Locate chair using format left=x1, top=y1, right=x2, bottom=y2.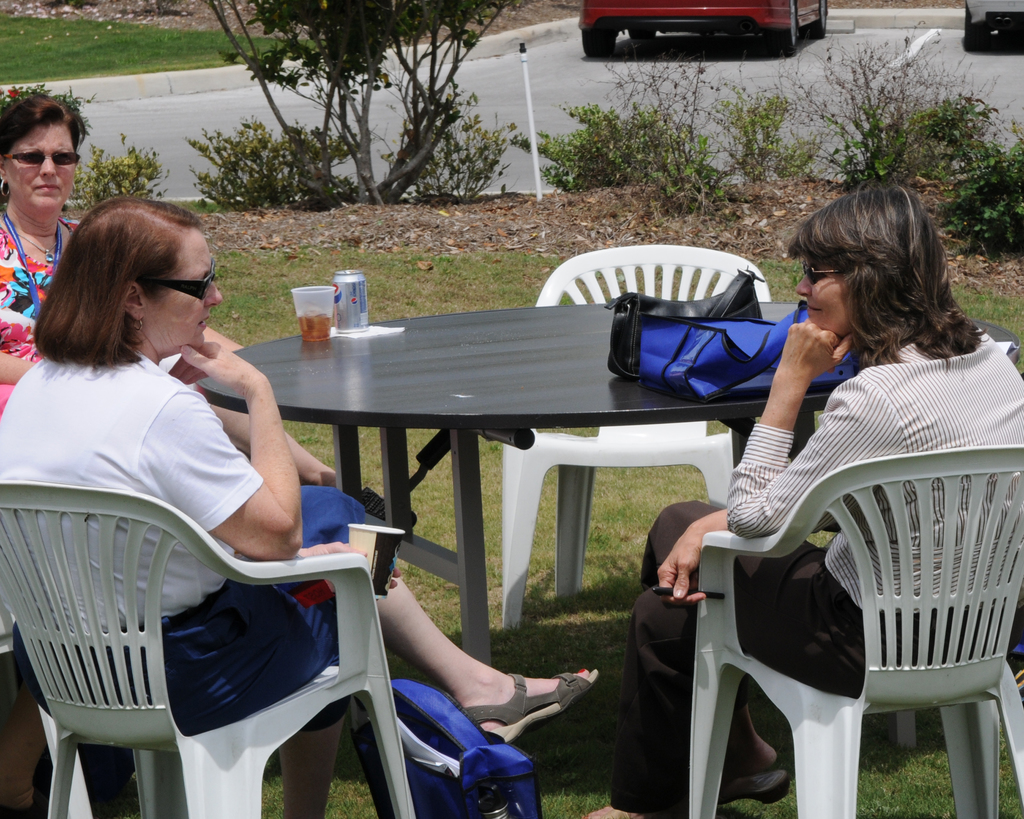
left=687, top=444, right=1023, bottom=818.
